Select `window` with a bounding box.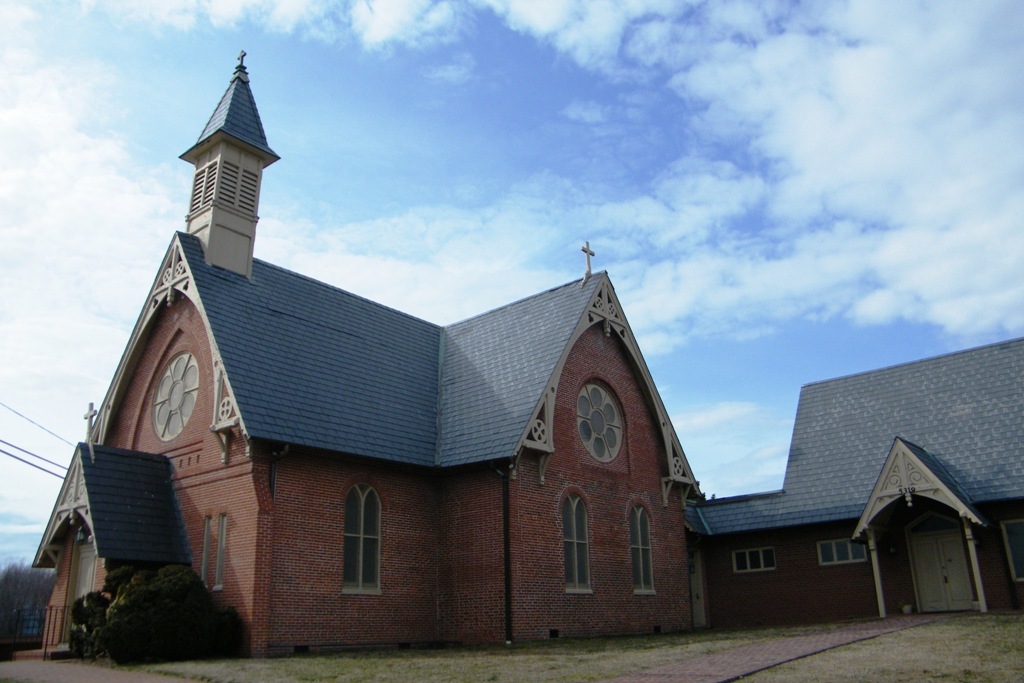
Rect(146, 353, 204, 438).
